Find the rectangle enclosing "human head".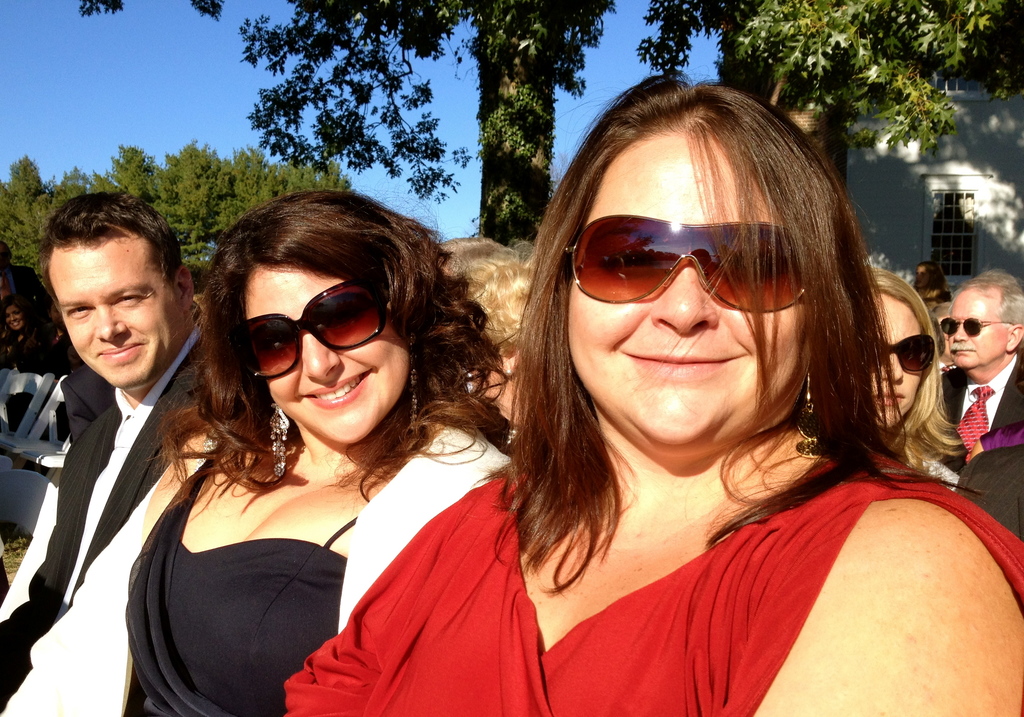
rect(910, 263, 932, 286).
